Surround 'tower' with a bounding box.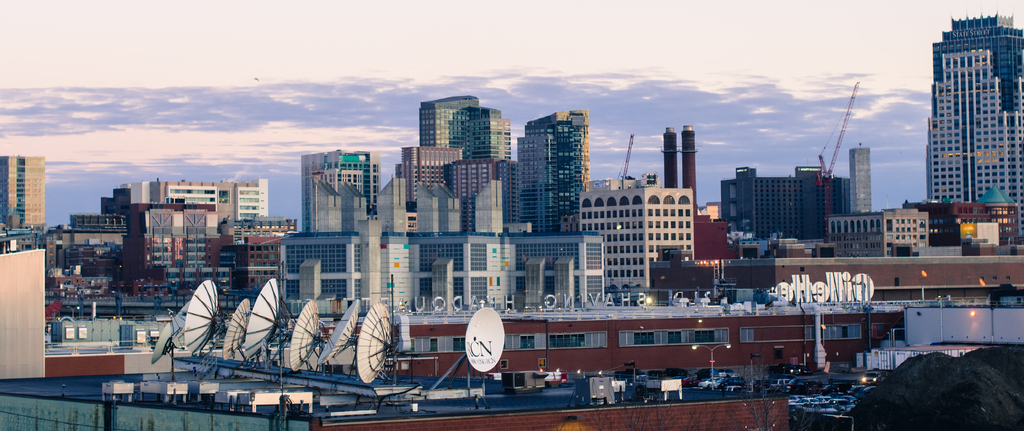
<bbox>0, 156, 16, 229</bbox>.
